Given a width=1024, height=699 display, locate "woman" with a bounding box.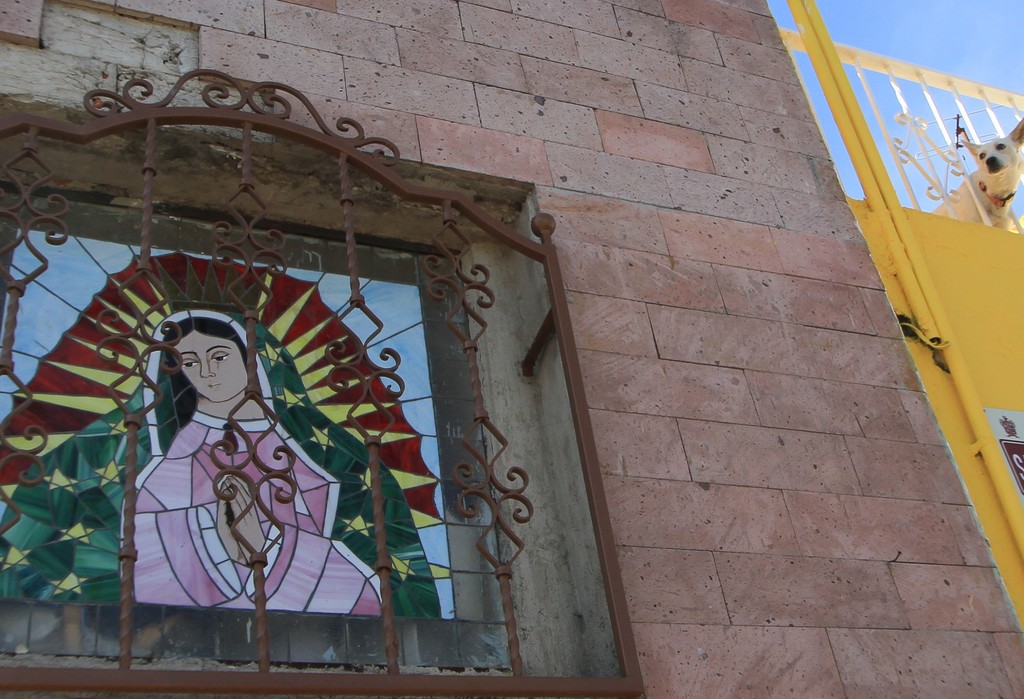
Located: crop(97, 270, 373, 641).
